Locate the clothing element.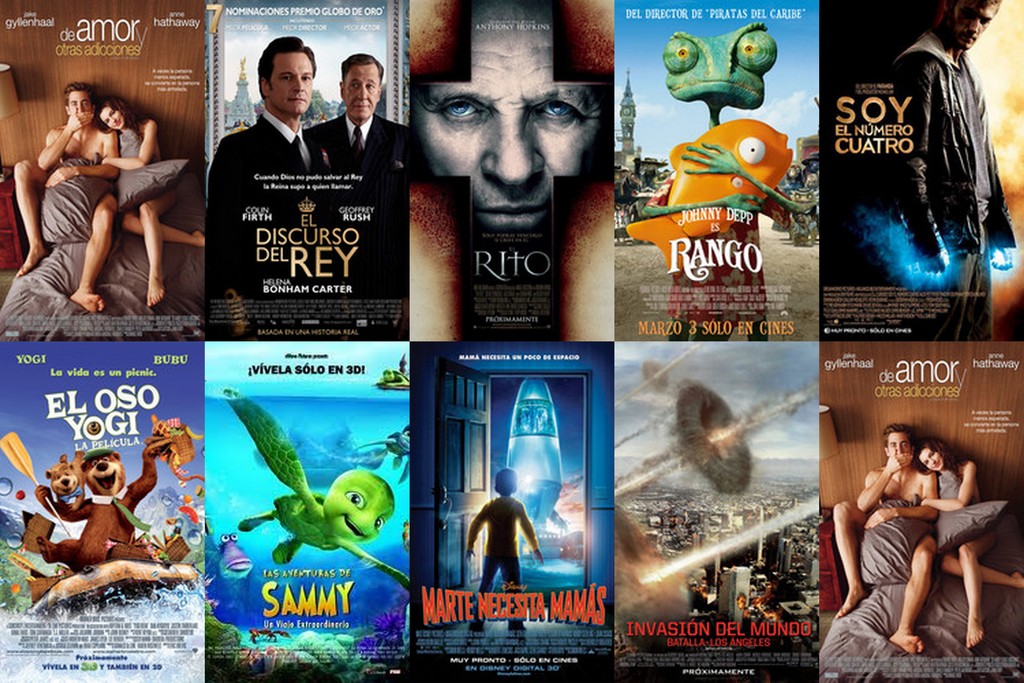
Element bbox: select_region(917, 250, 993, 342).
